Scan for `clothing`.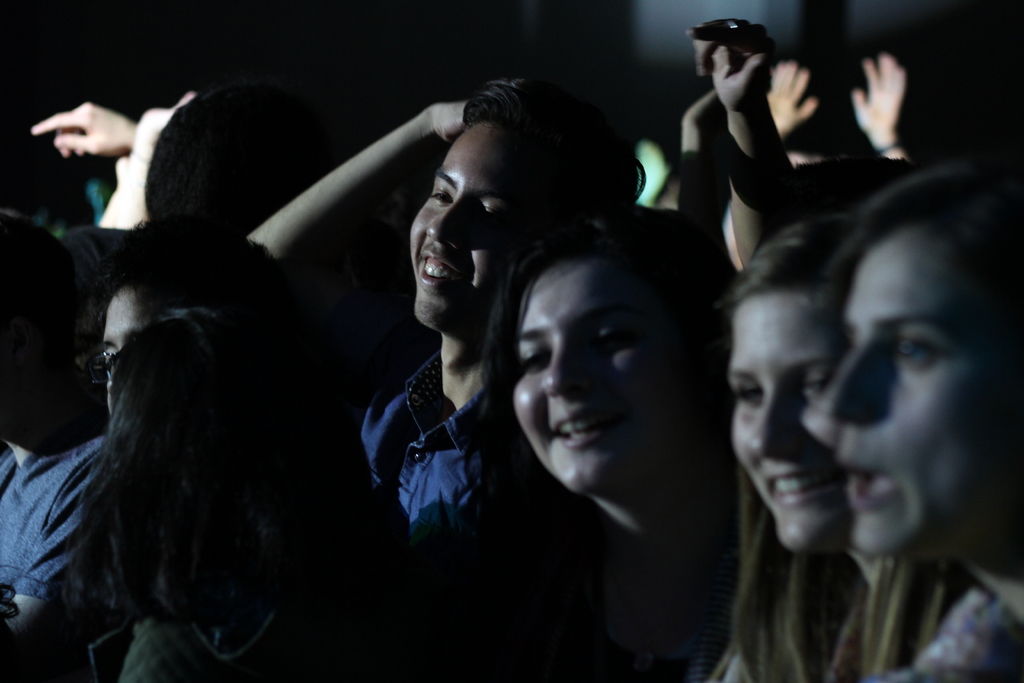
Scan result: (95,513,378,682).
